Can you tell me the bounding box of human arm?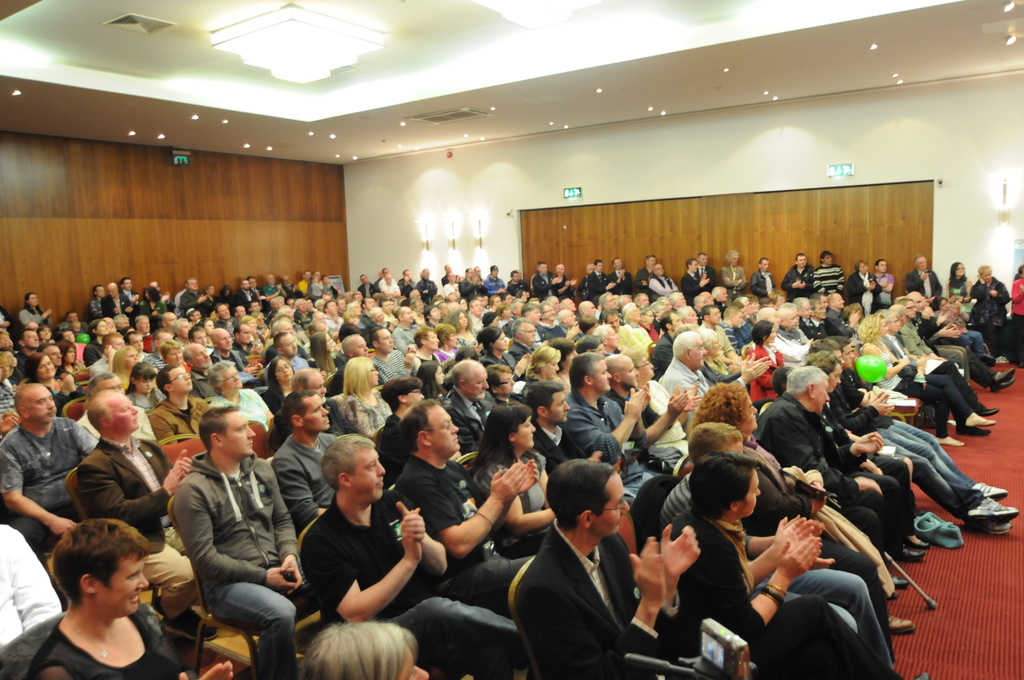
left=842, top=385, right=885, bottom=419.
